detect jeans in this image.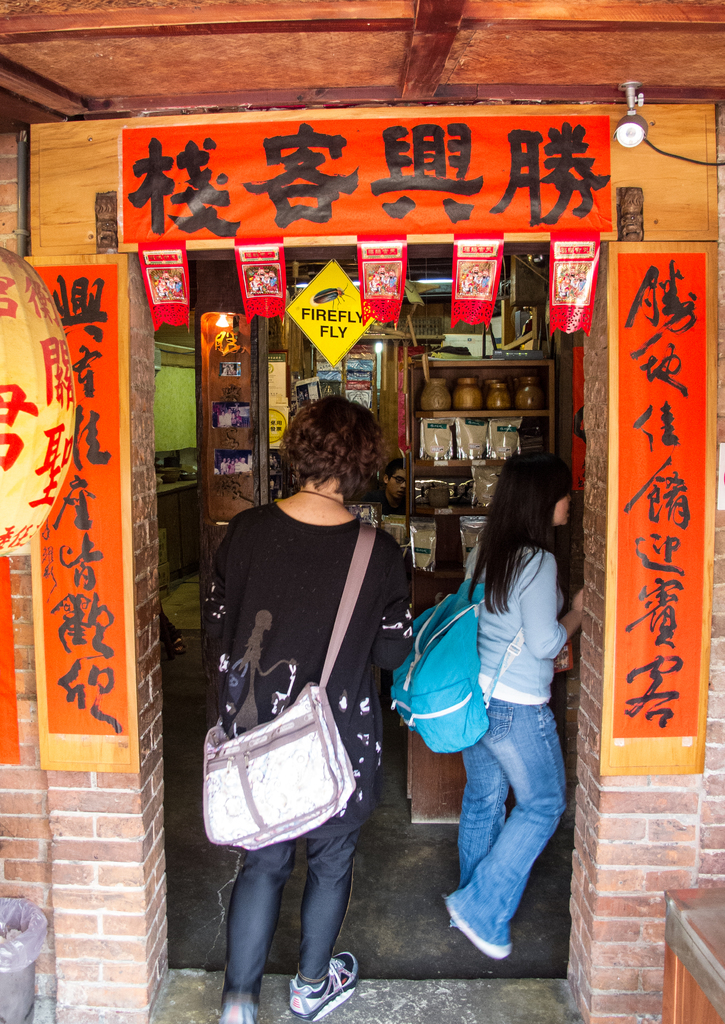
Detection: Rect(428, 692, 571, 971).
